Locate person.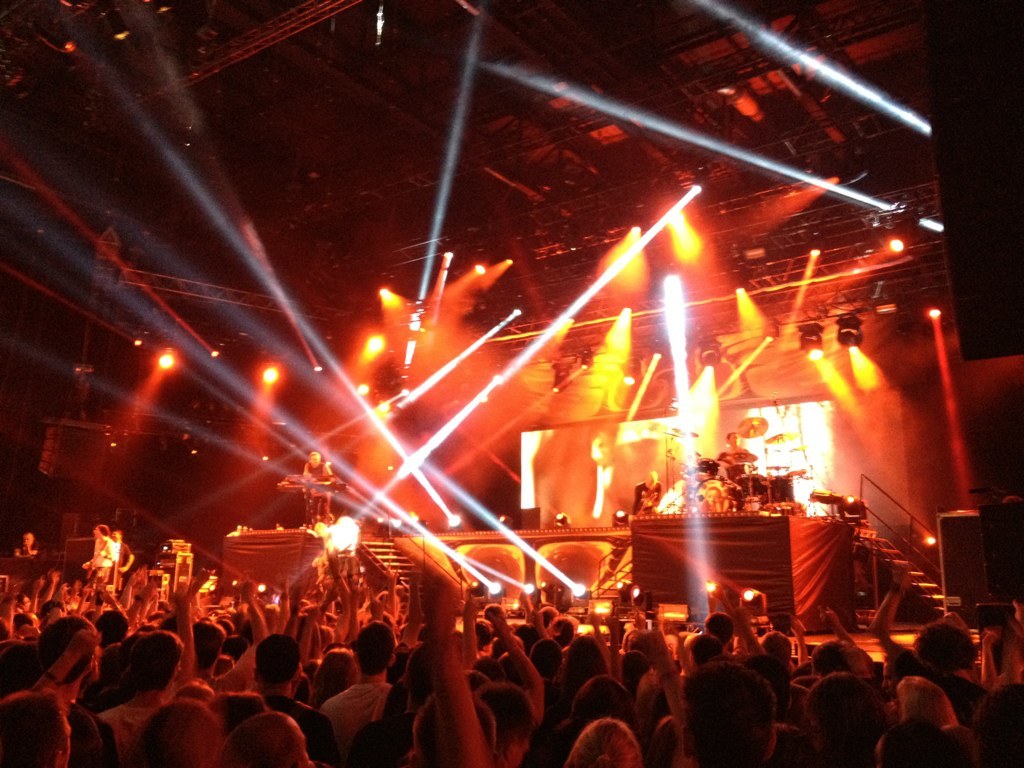
Bounding box: 216:703:311:767.
